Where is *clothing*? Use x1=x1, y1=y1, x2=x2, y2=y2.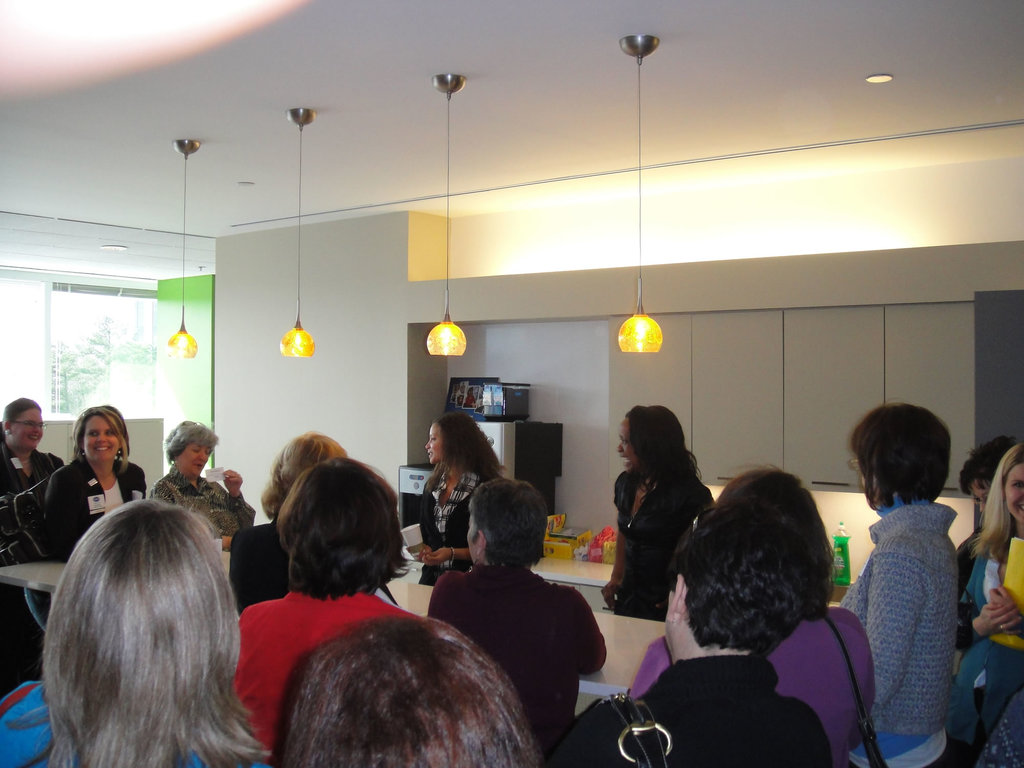
x1=417, y1=454, x2=501, y2=582.
